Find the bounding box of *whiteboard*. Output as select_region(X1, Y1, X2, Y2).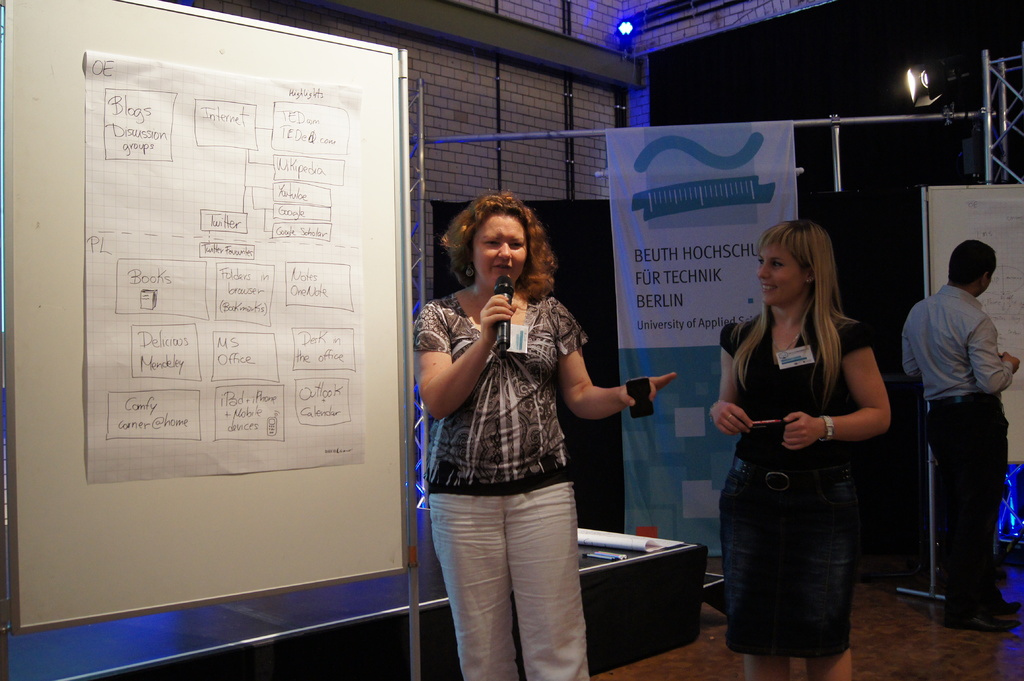
select_region(0, 0, 412, 638).
